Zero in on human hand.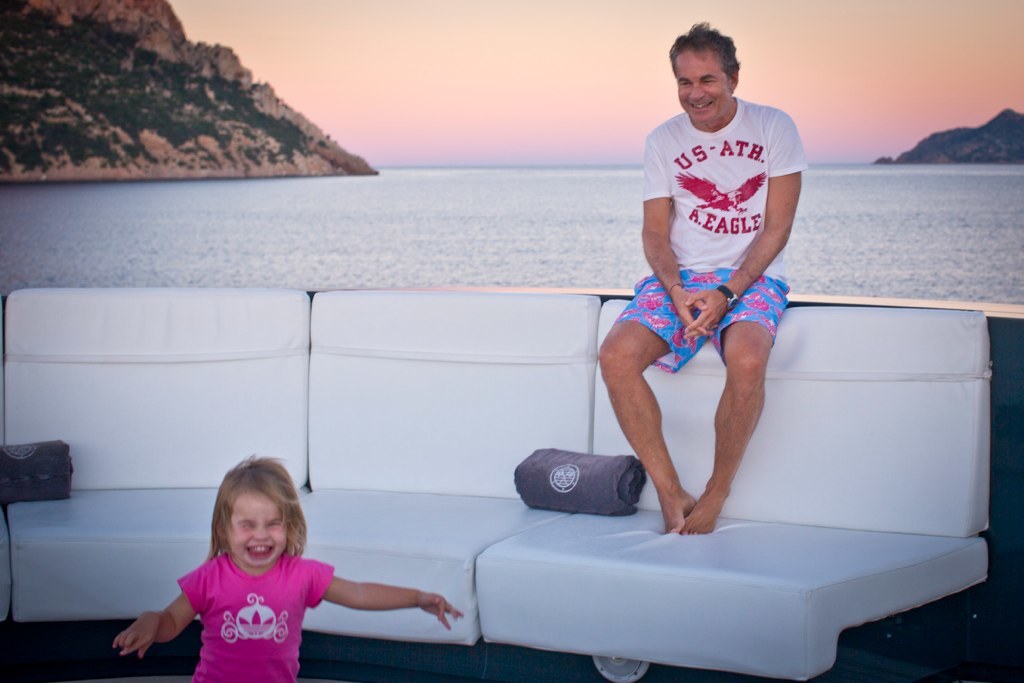
Zeroed in: {"left": 417, "top": 589, "right": 466, "bottom": 634}.
